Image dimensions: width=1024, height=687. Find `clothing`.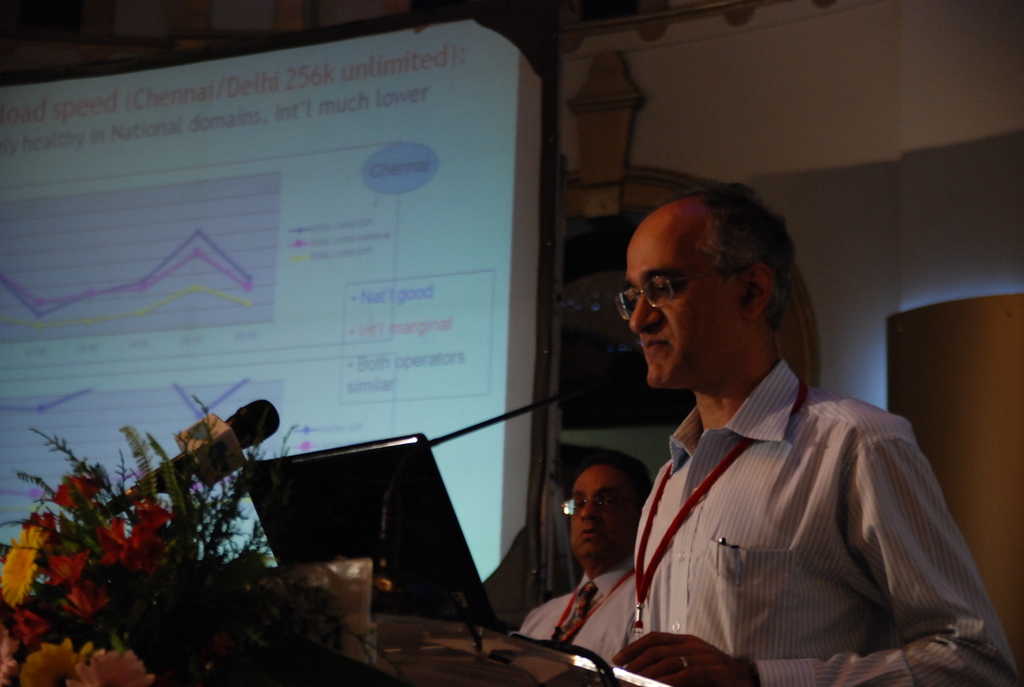
Rect(519, 569, 644, 674).
